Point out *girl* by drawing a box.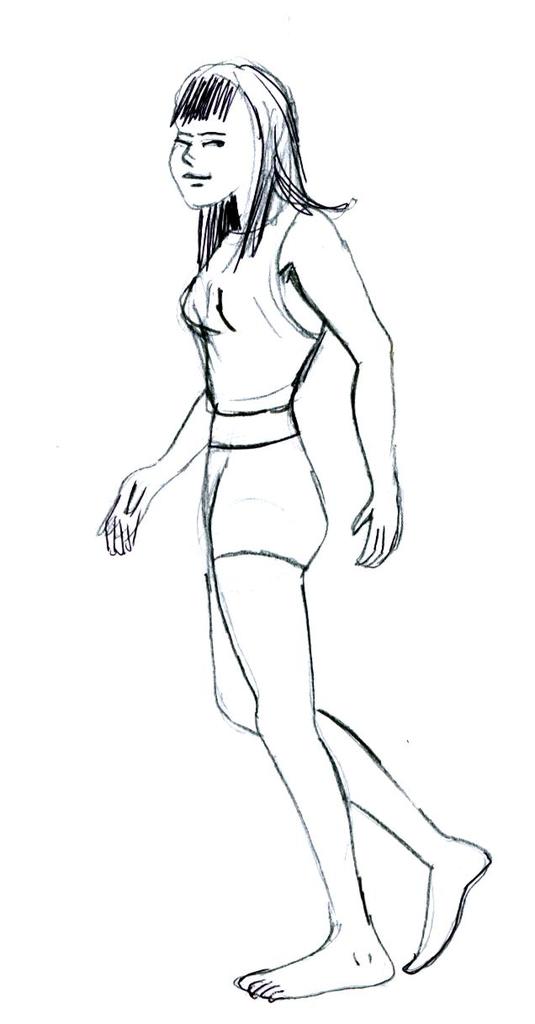
locate(102, 66, 491, 998).
